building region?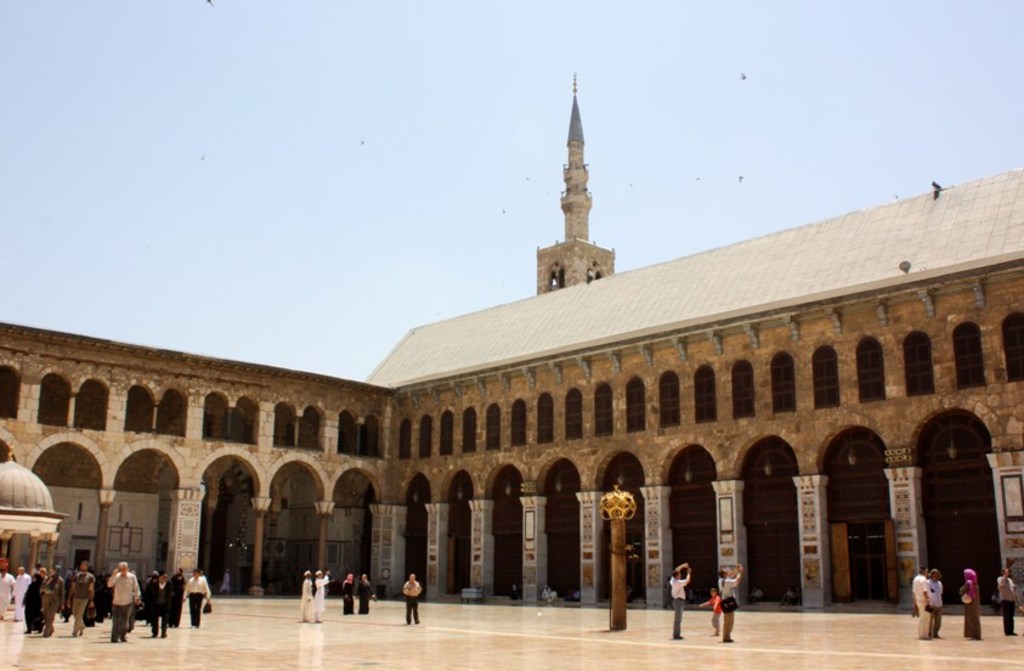
0,77,1023,616
